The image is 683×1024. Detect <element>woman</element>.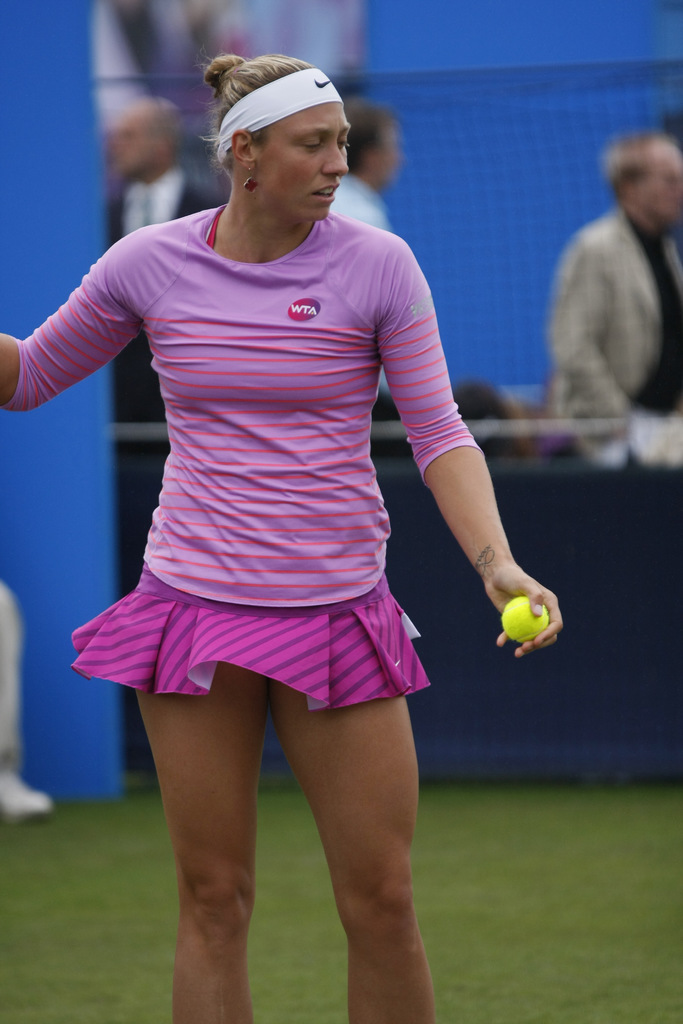
Detection: <bbox>0, 47, 570, 1023</bbox>.
